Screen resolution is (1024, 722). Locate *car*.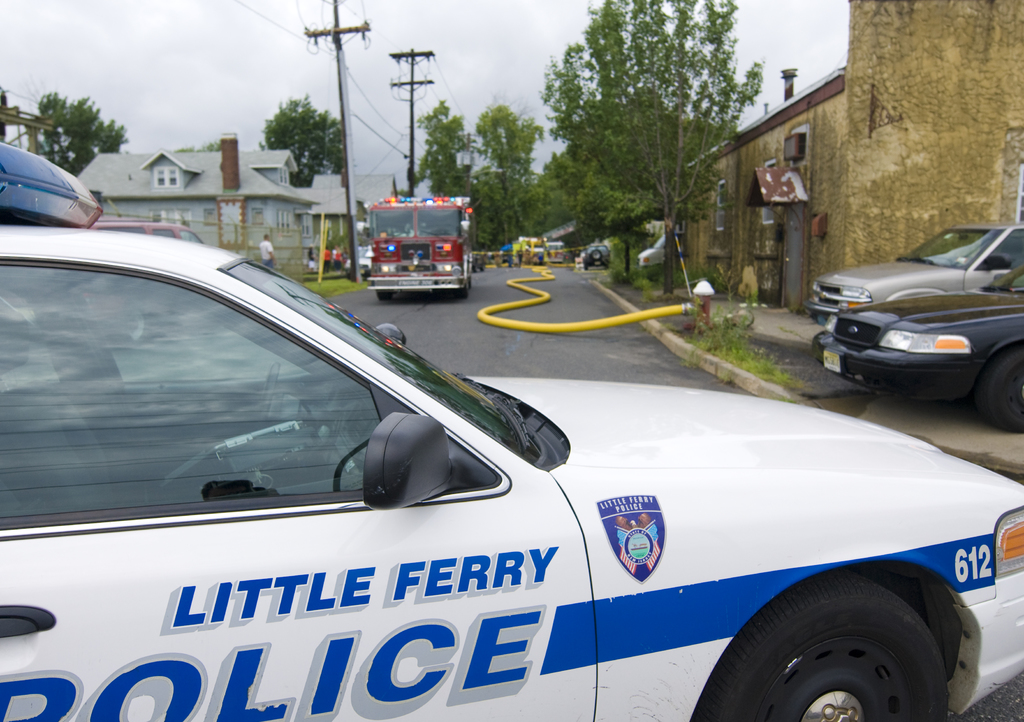
0:141:1023:721.
